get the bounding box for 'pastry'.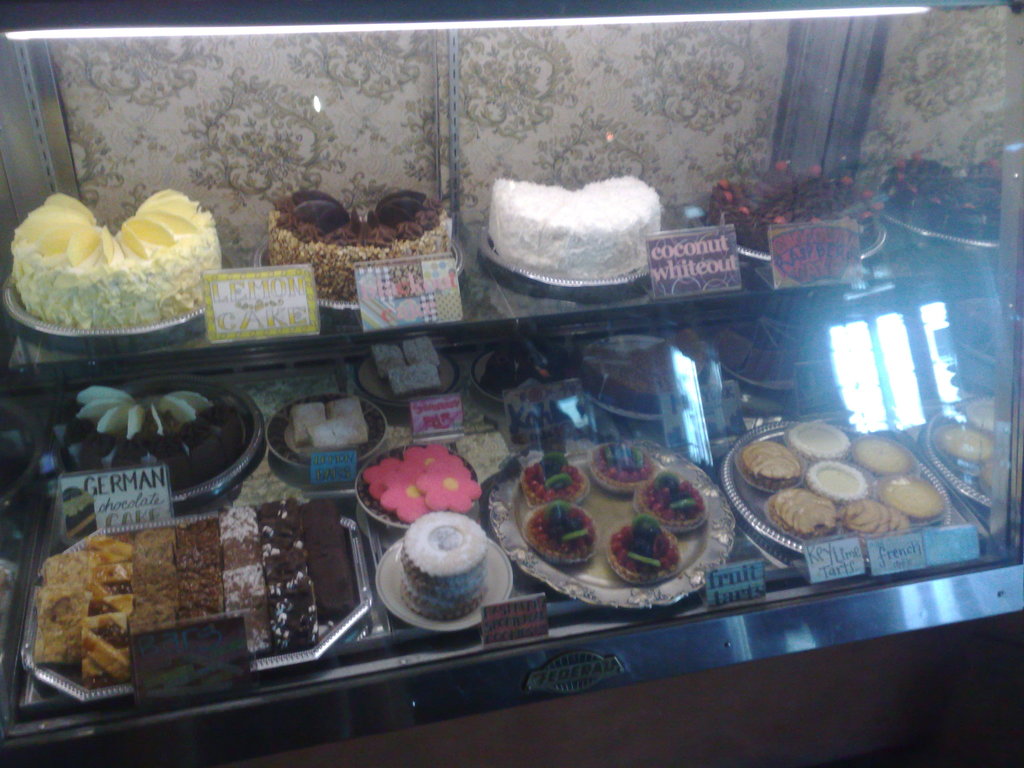
select_region(767, 484, 840, 537).
